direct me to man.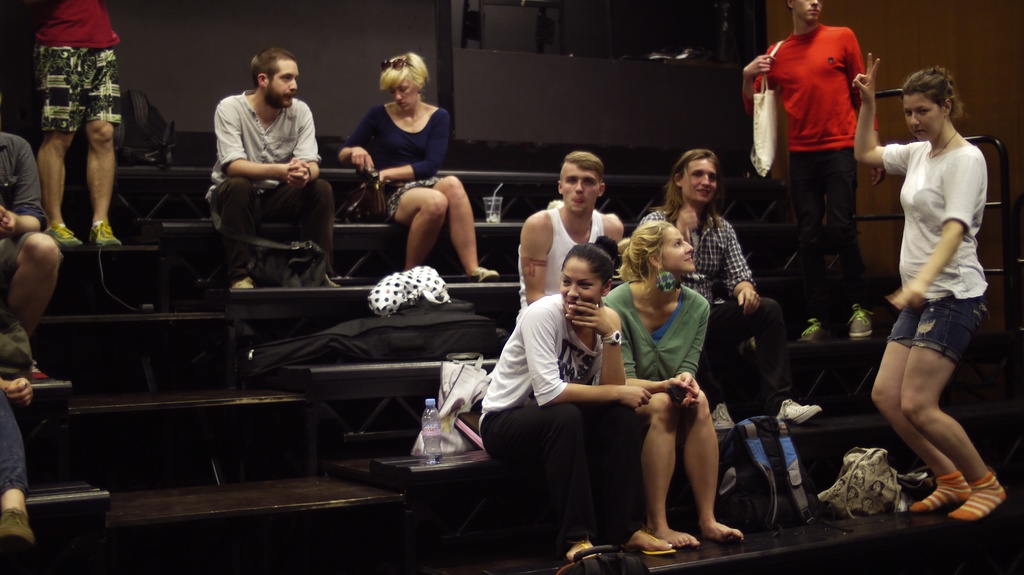
Direction: 632,148,820,433.
